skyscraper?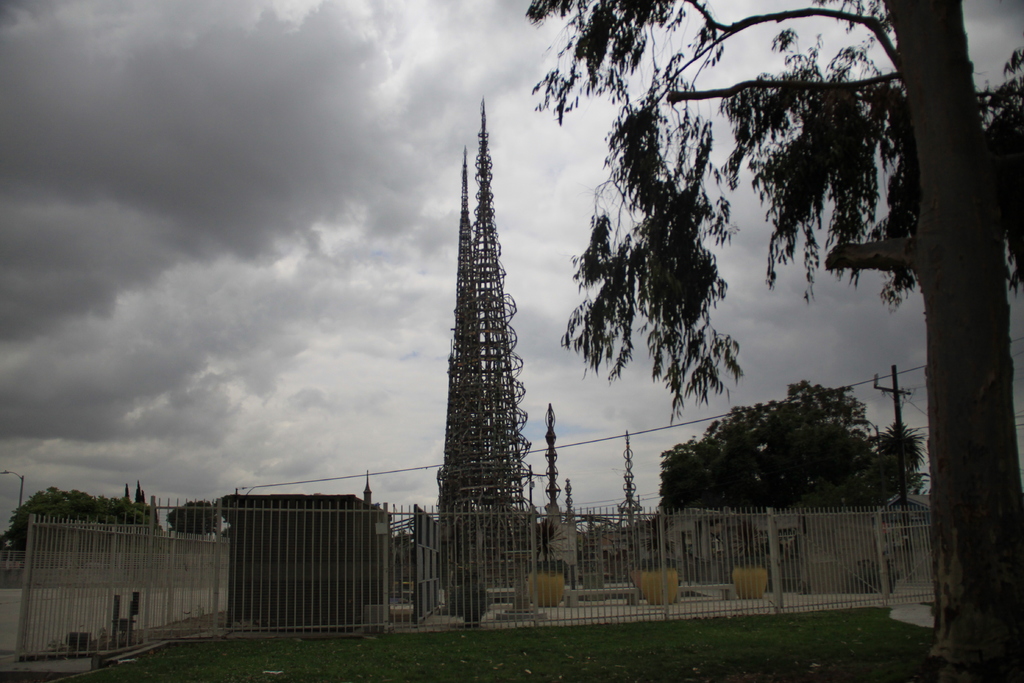
left=419, top=115, right=531, bottom=559
